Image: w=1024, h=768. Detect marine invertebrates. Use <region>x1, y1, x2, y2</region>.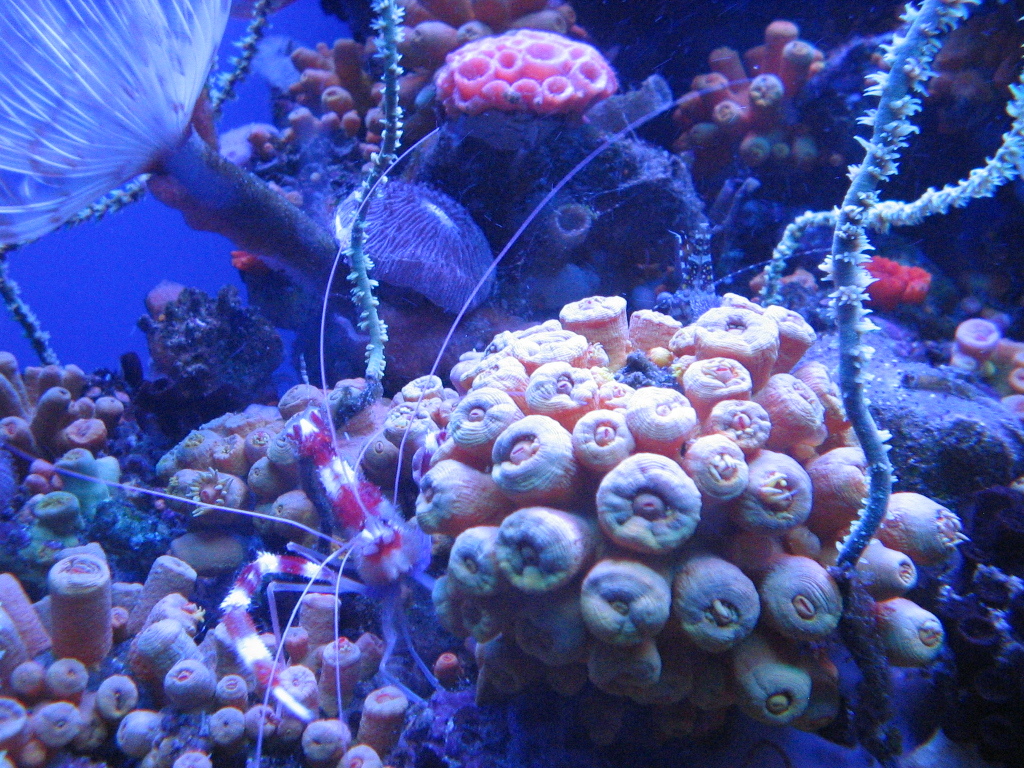
<region>19, 445, 66, 495</region>.
